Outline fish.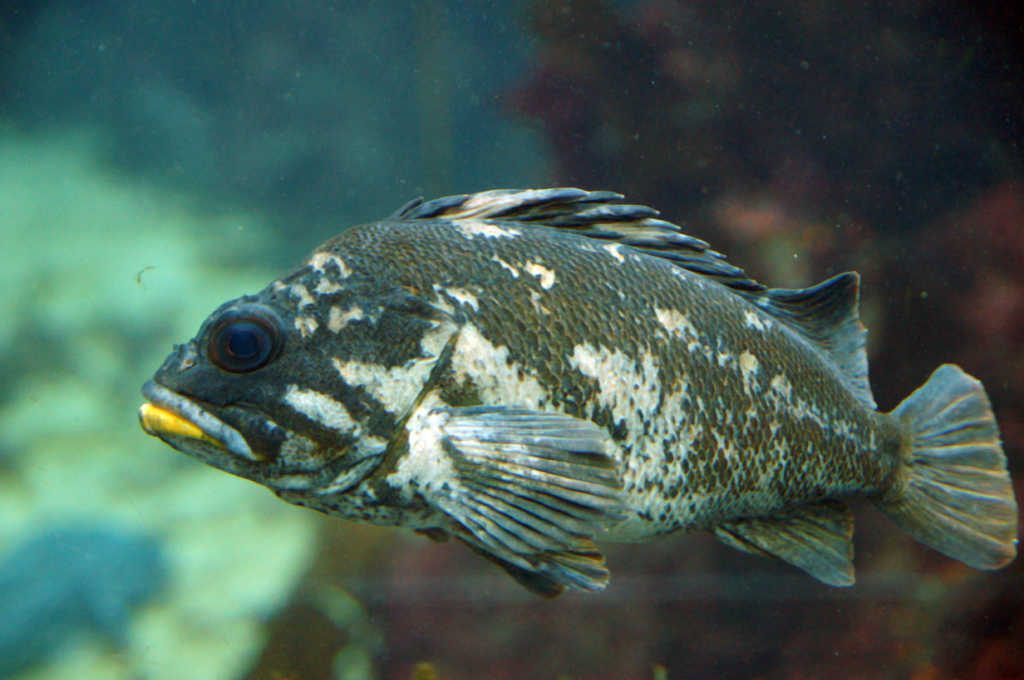
Outline: BBox(121, 174, 1011, 626).
